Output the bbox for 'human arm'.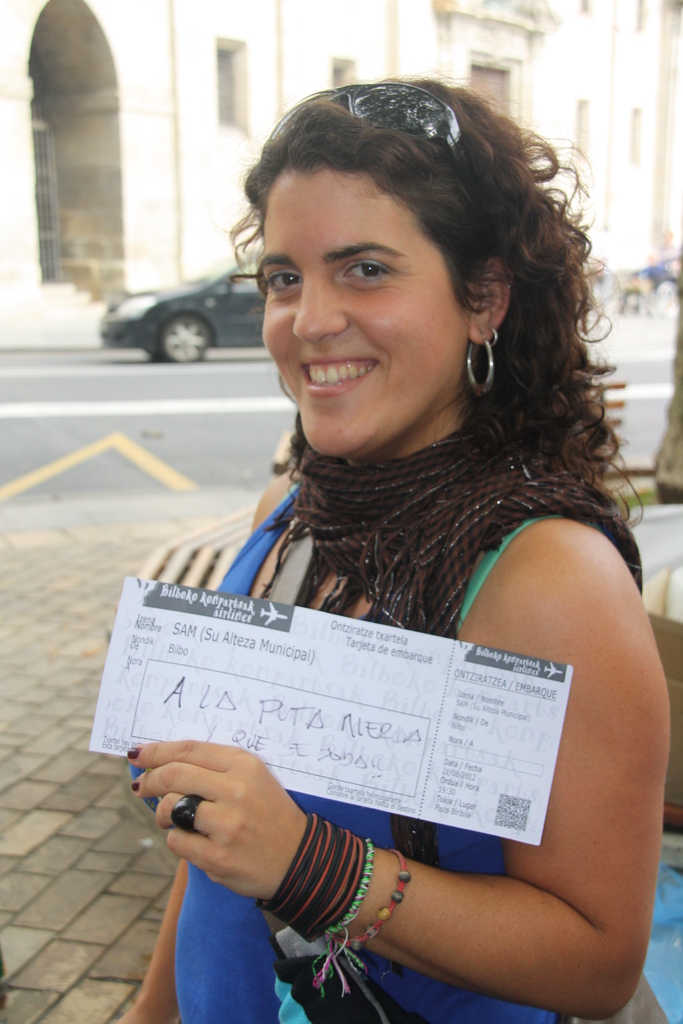
349/552/636/991.
